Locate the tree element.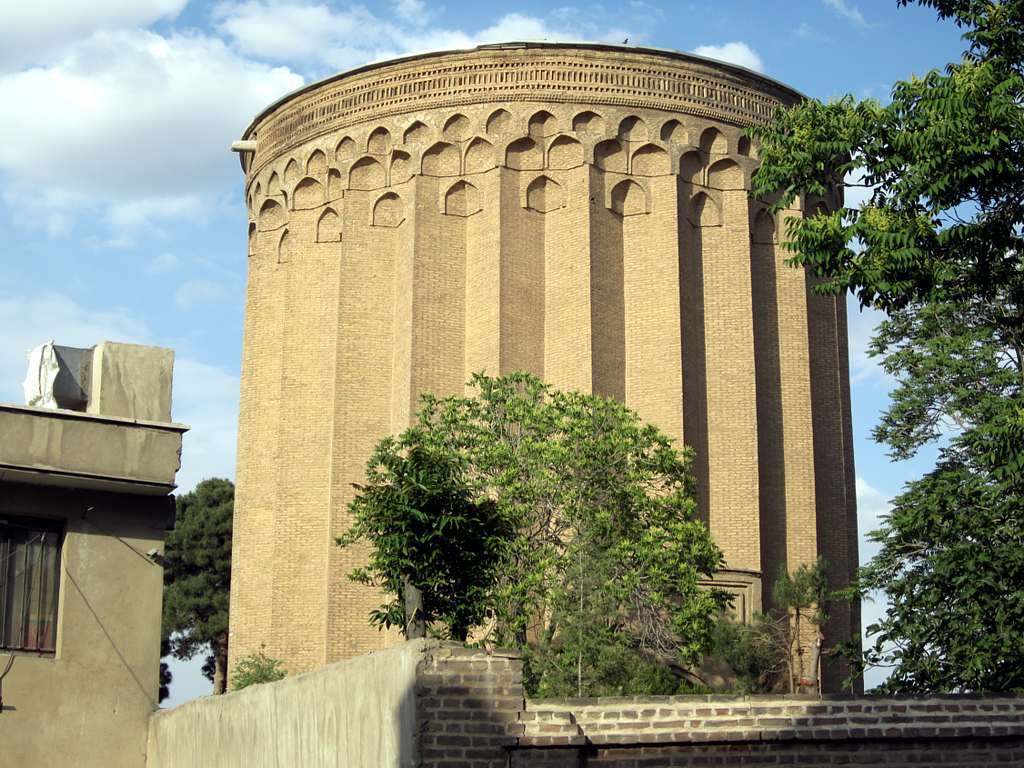
Element bbox: bbox=[136, 478, 237, 722].
